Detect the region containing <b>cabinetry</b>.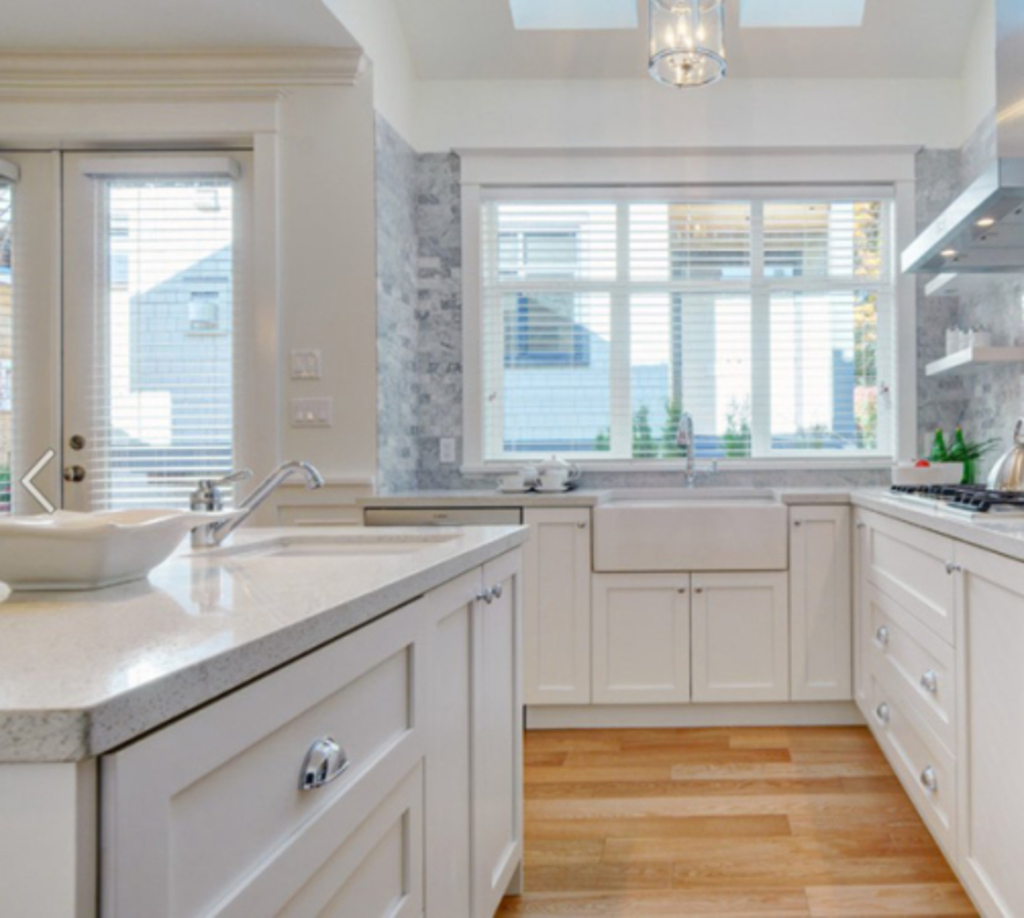
[844, 473, 1022, 916].
